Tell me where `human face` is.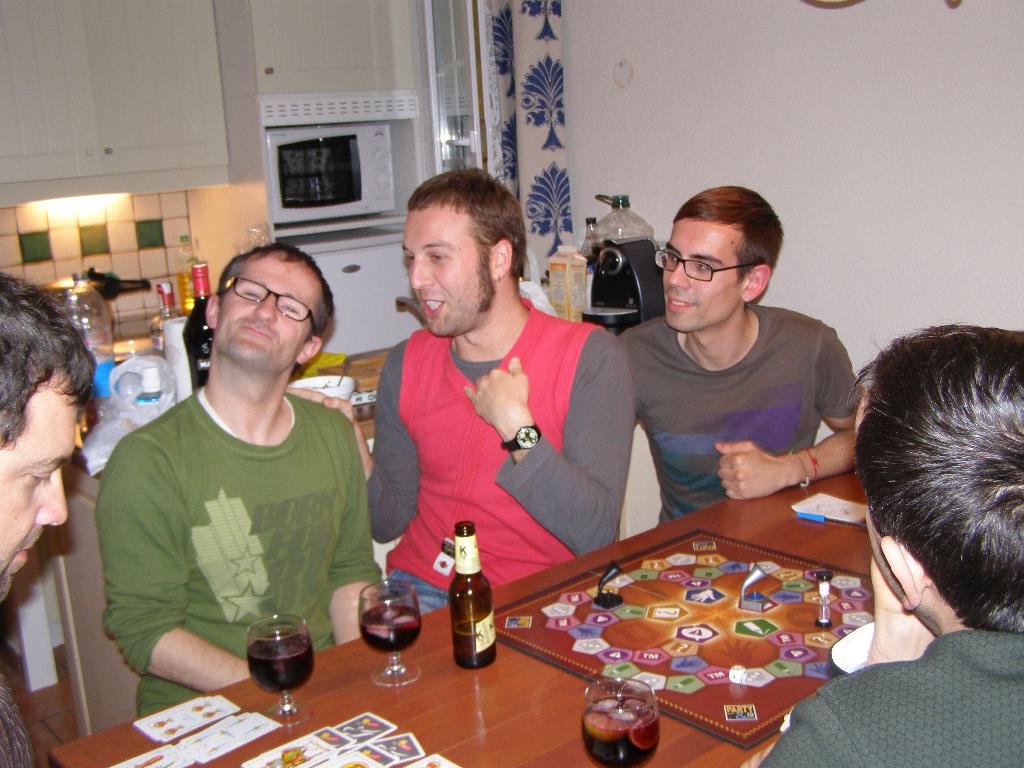
`human face` is at crop(0, 379, 74, 600).
